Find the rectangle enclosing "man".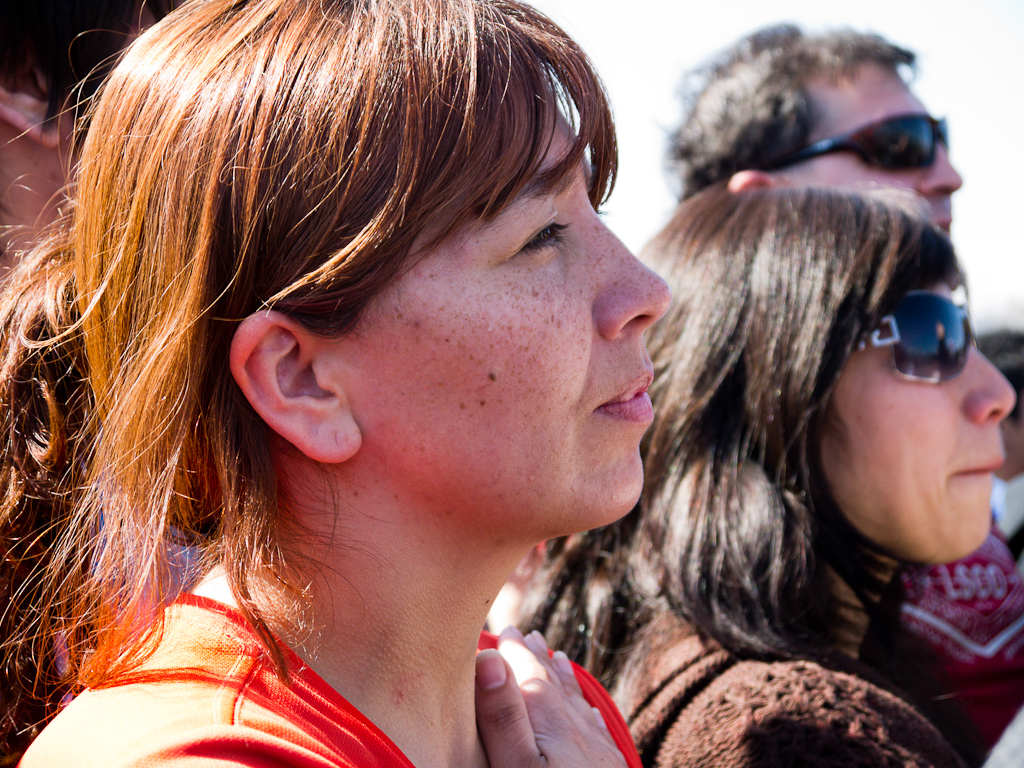
bbox=(652, 18, 1023, 767).
